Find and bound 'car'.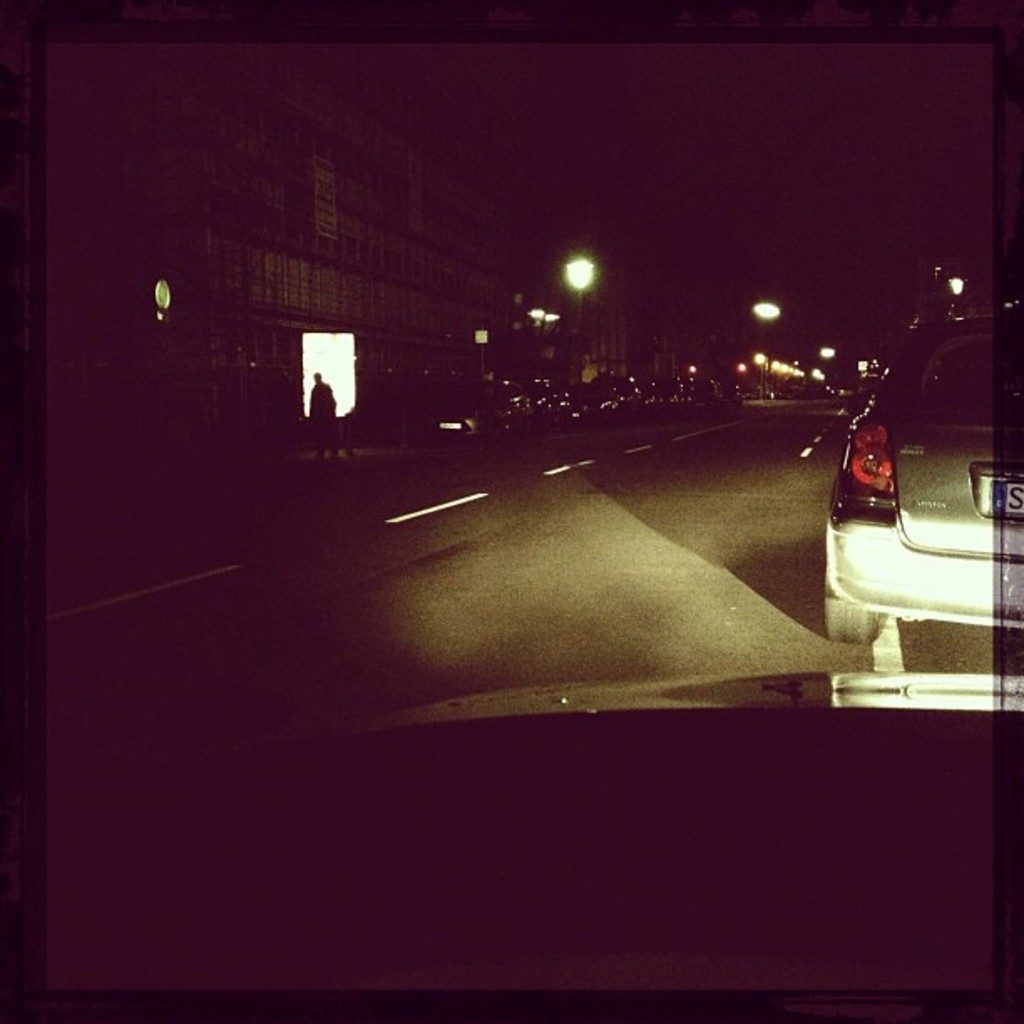
Bound: locate(0, 0, 1022, 1022).
